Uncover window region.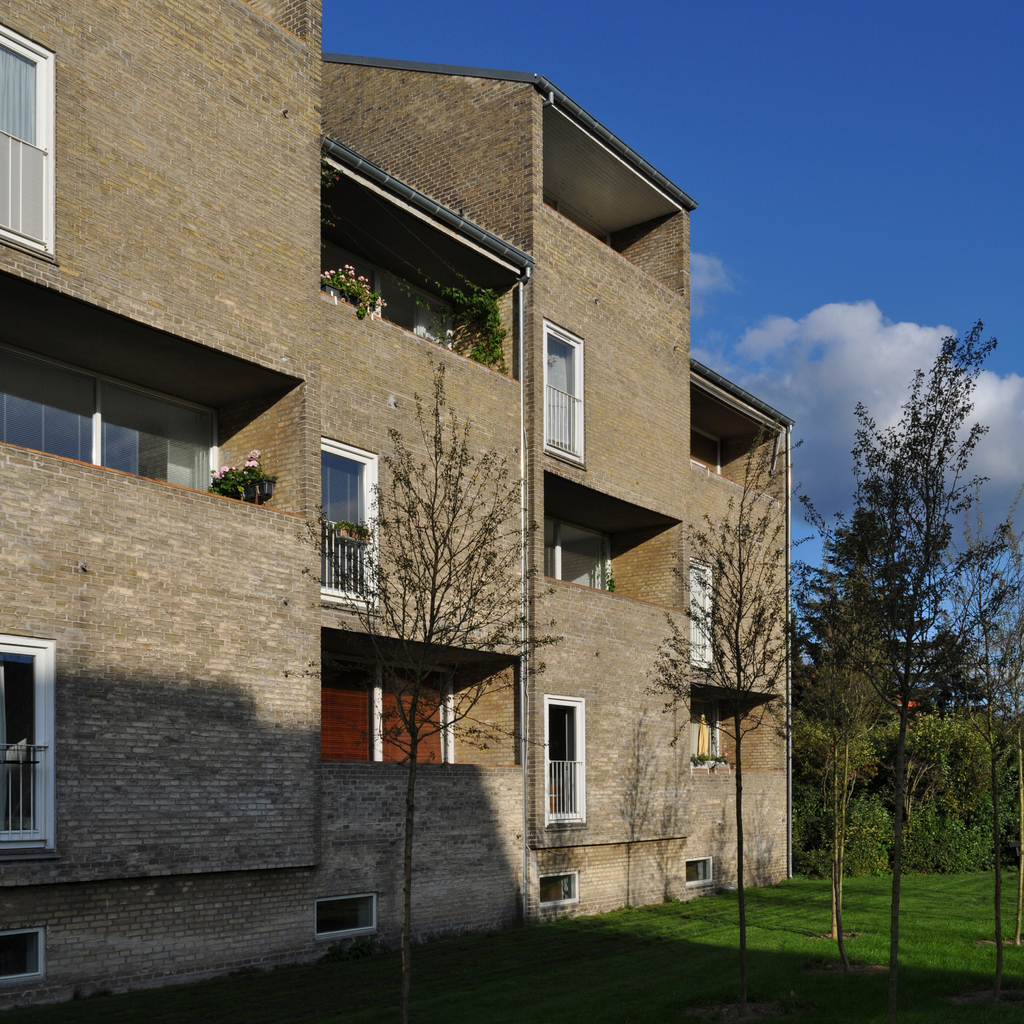
Uncovered: l=0, t=22, r=55, b=263.
